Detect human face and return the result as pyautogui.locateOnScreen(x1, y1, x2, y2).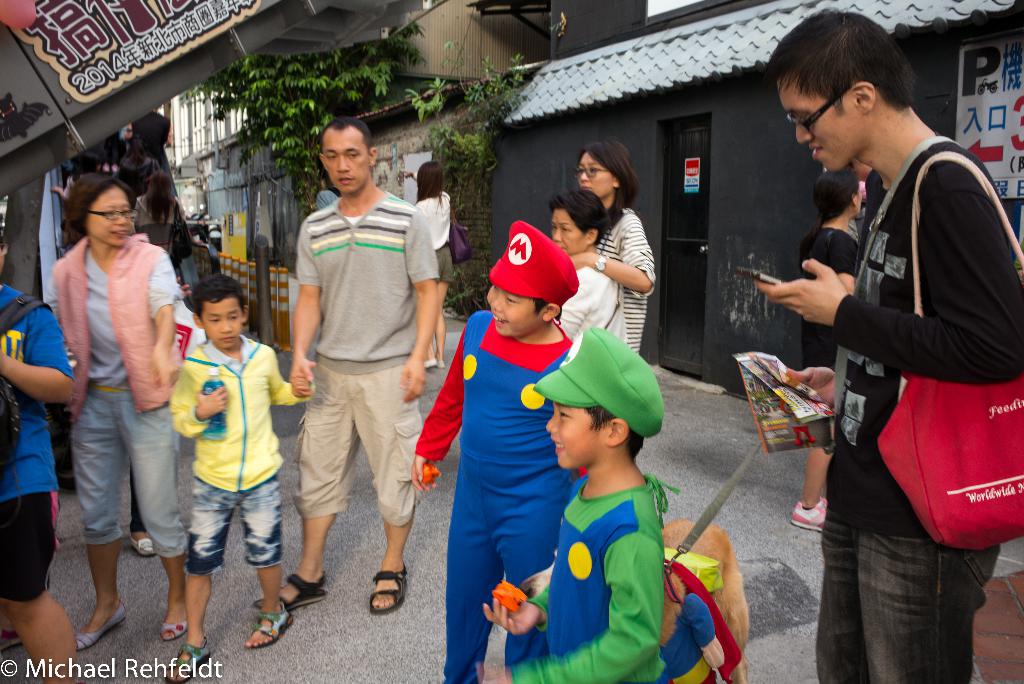
pyautogui.locateOnScreen(578, 153, 612, 198).
